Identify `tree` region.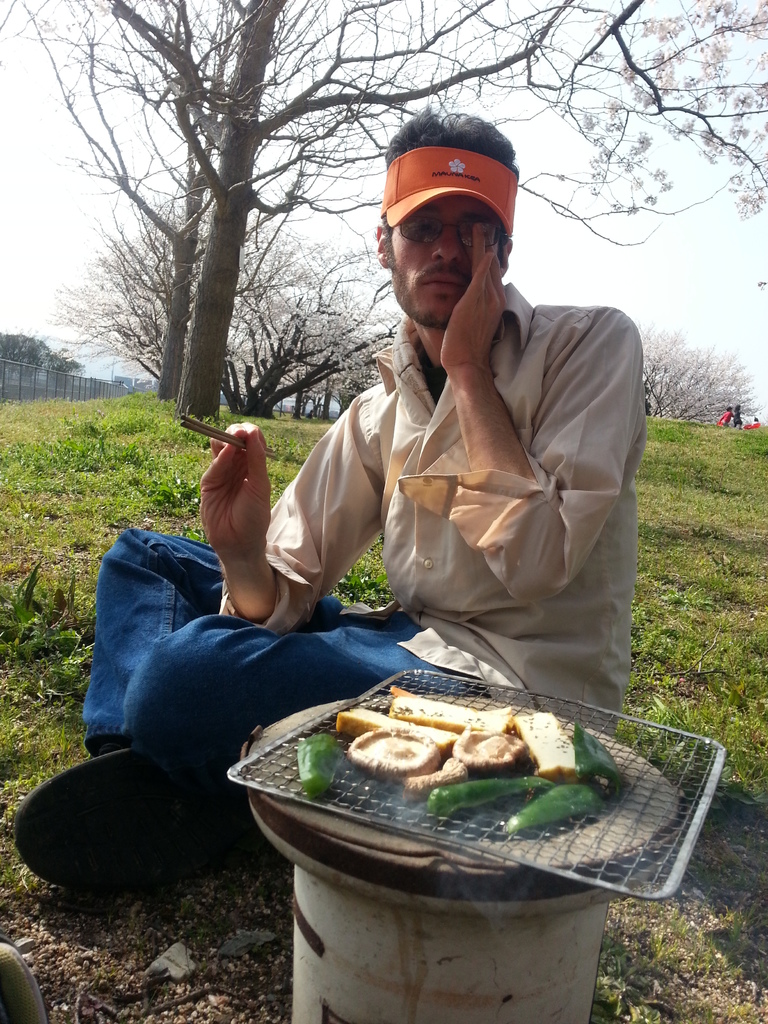
Region: region(0, 0, 767, 415).
